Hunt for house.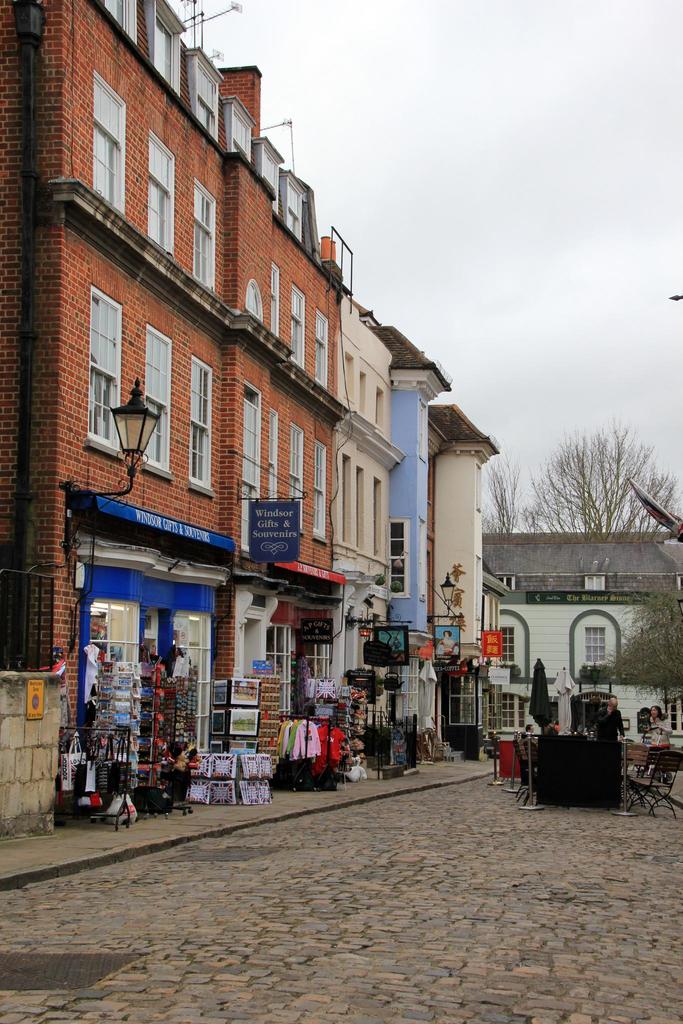
Hunted down at {"left": 393, "top": 323, "right": 495, "bottom": 724}.
